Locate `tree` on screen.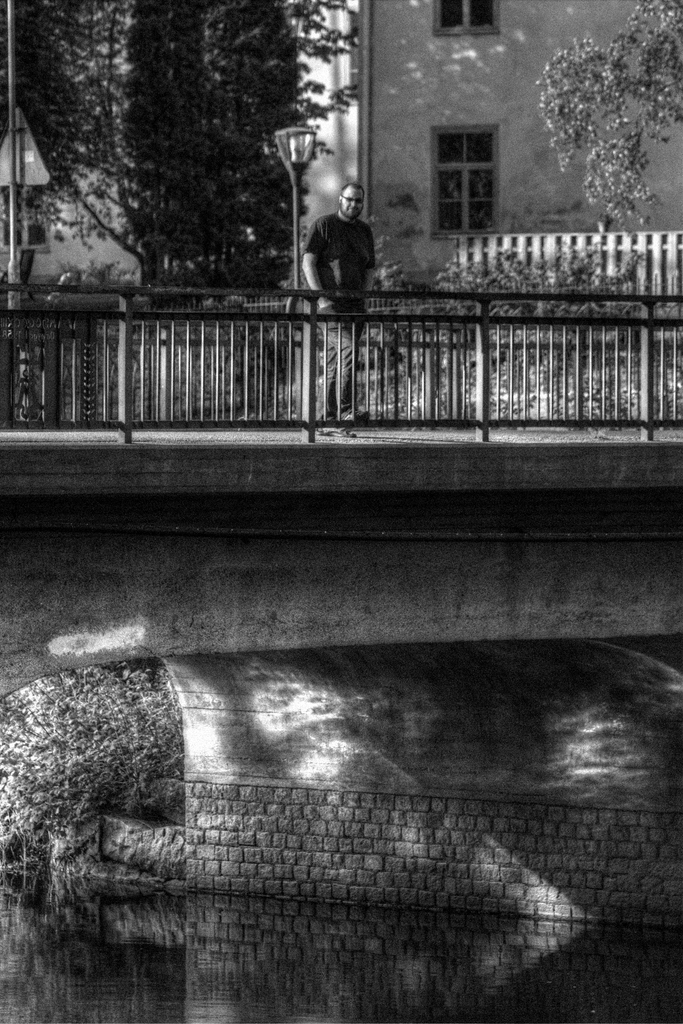
On screen at crop(0, 0, 205, 312).
